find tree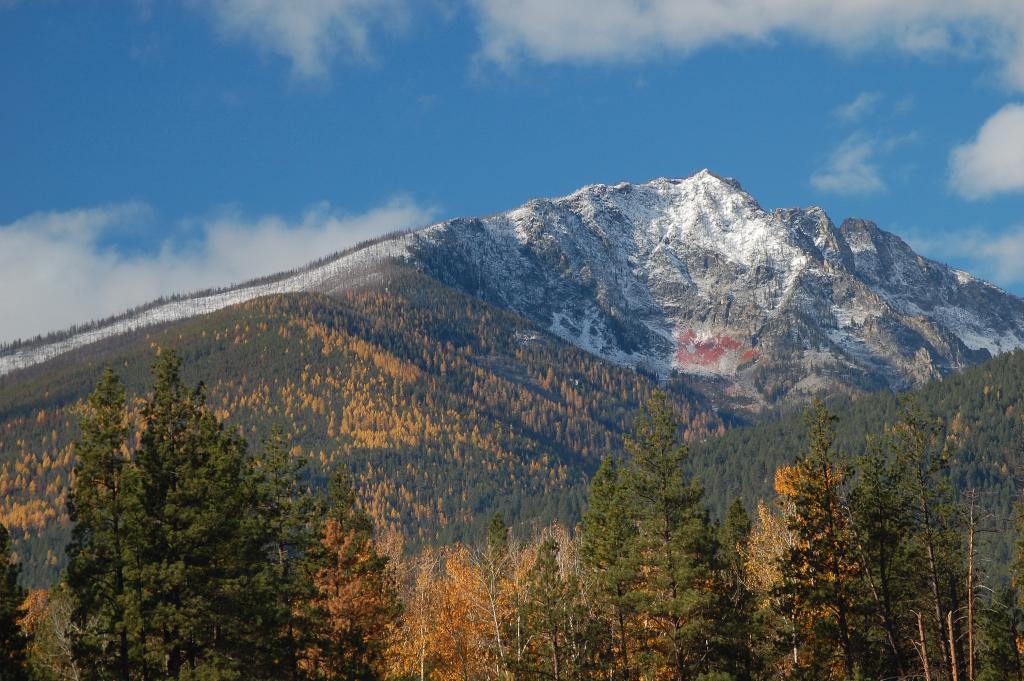
<box>0,347,470,680</box>
